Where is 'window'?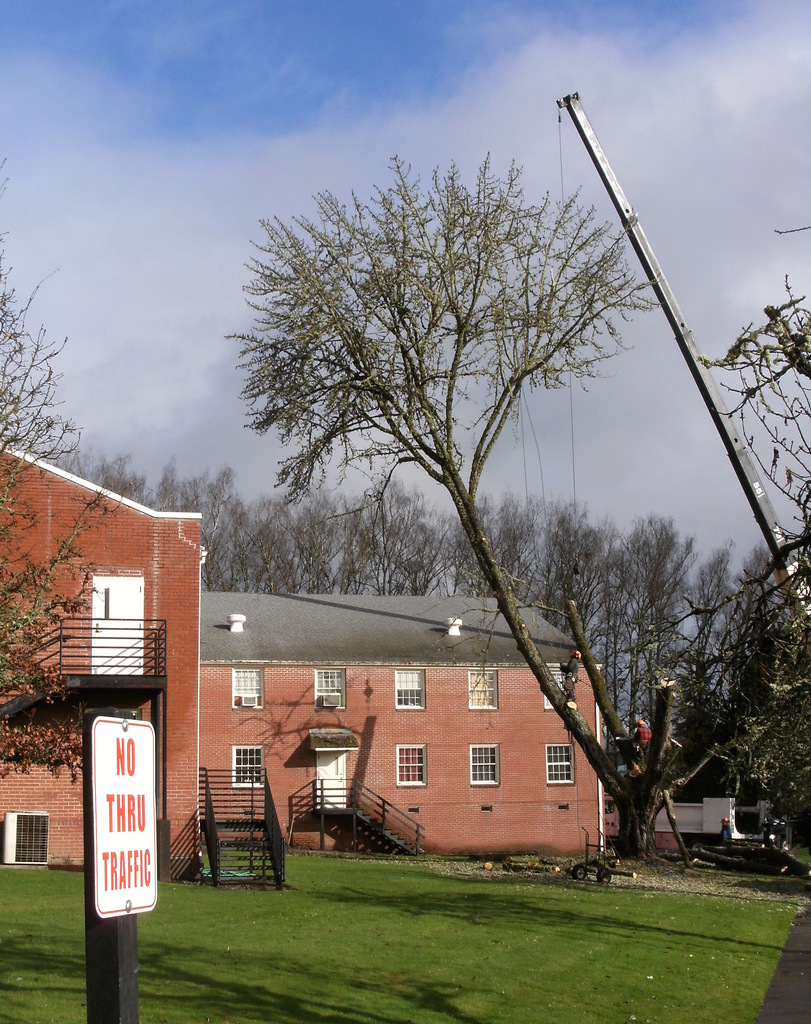
543,740,571,786.
